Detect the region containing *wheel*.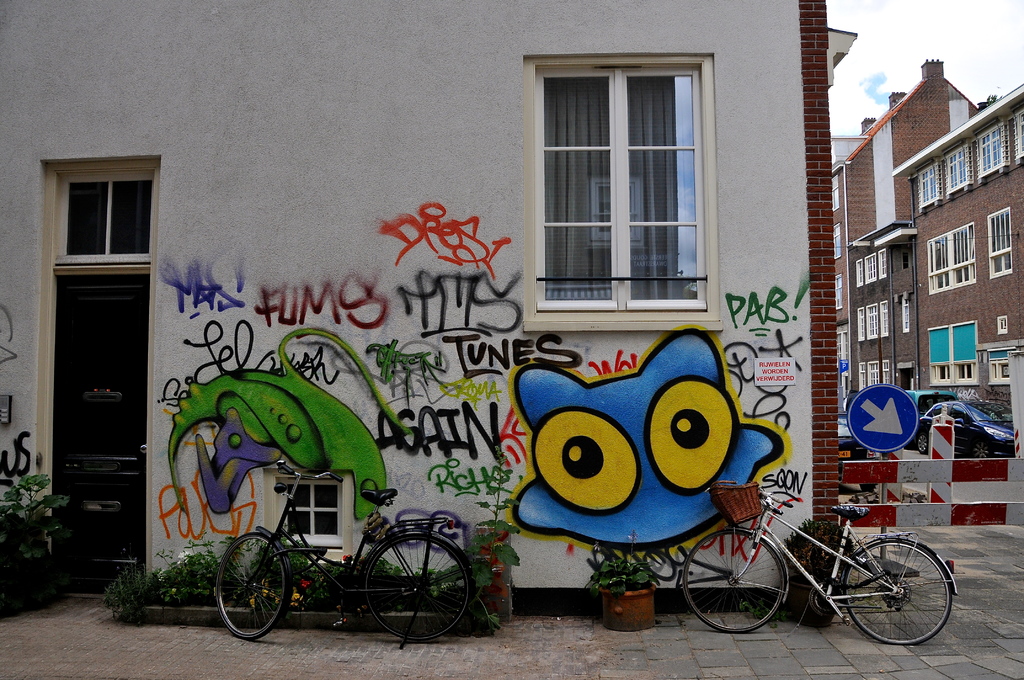
box=[837, 531, 958, 646].
